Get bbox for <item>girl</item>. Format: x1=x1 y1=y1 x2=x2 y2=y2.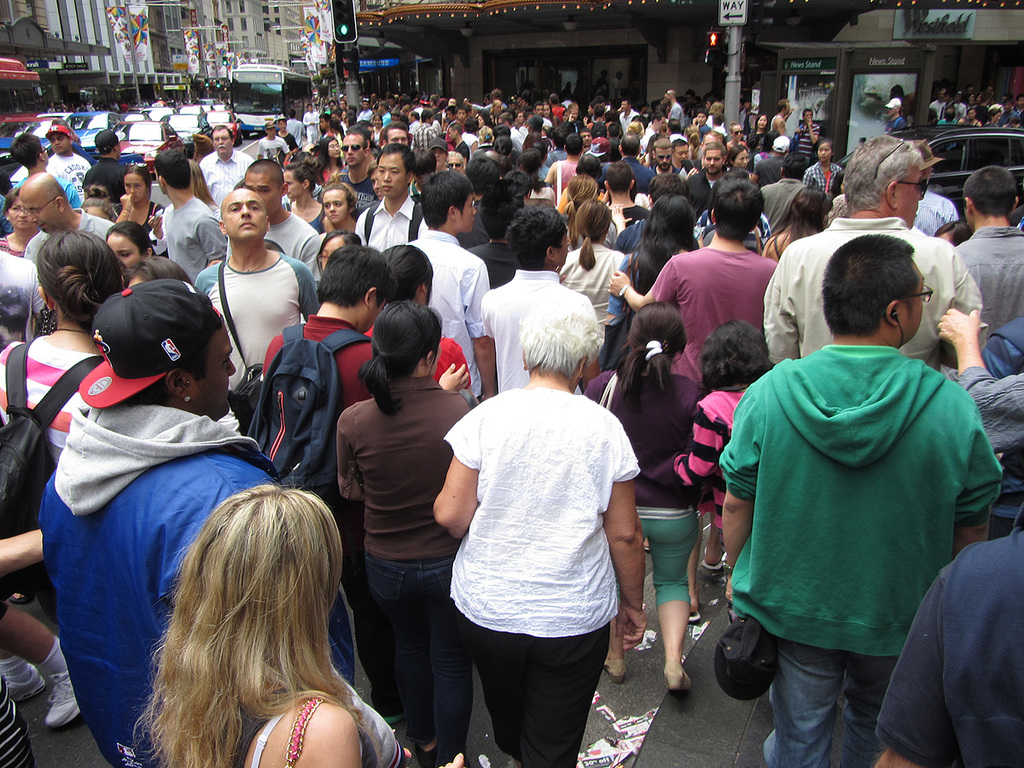
x1=585 y1=300 x2=708 y2=689.
